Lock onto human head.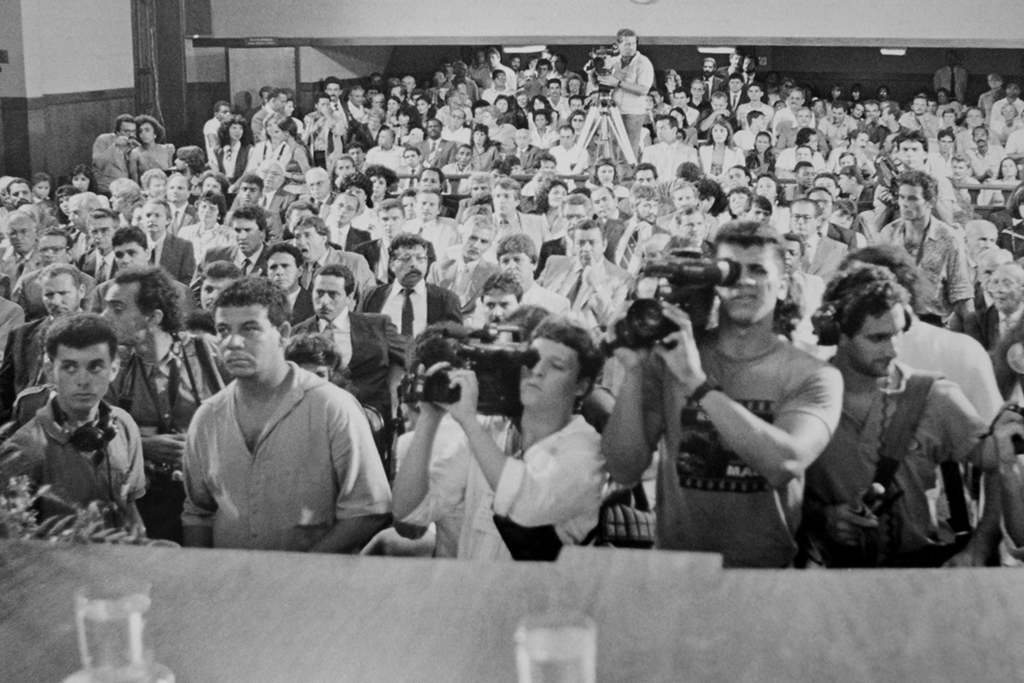
Locked: {"left": 596, "top": 159, "right": 612, "bottom": 178}.
